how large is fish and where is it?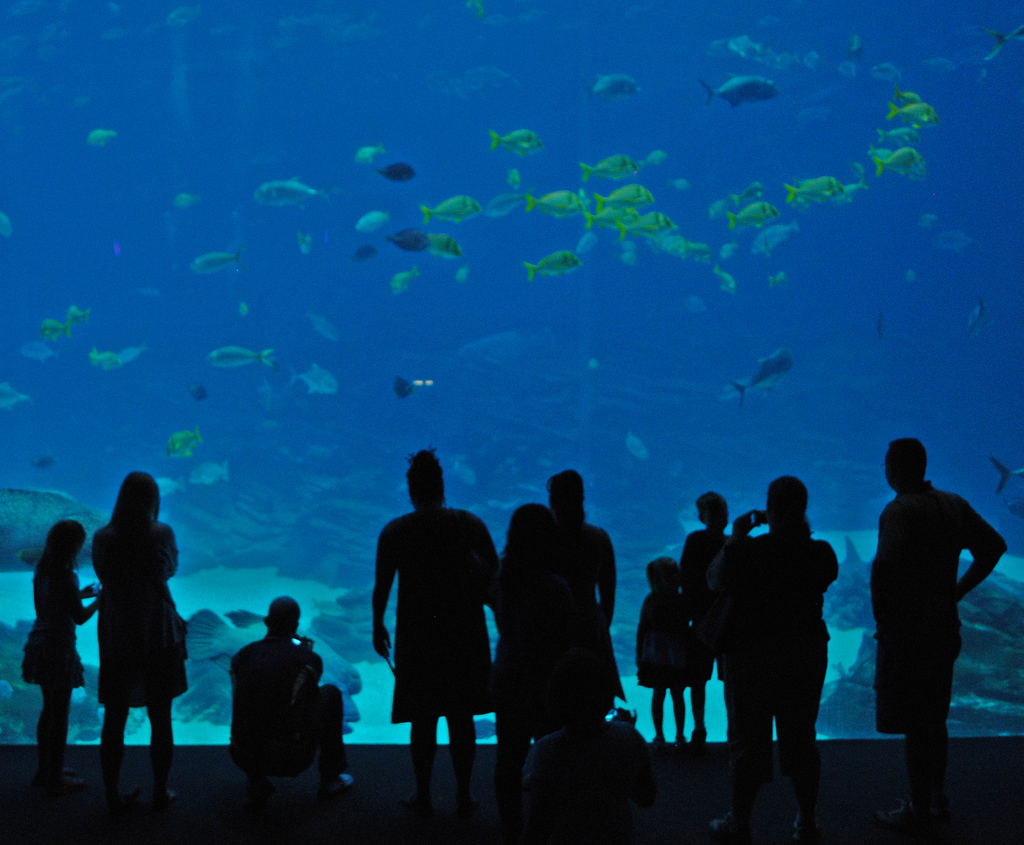
Bounding box: l=753, t=222, r=796, b=255.
